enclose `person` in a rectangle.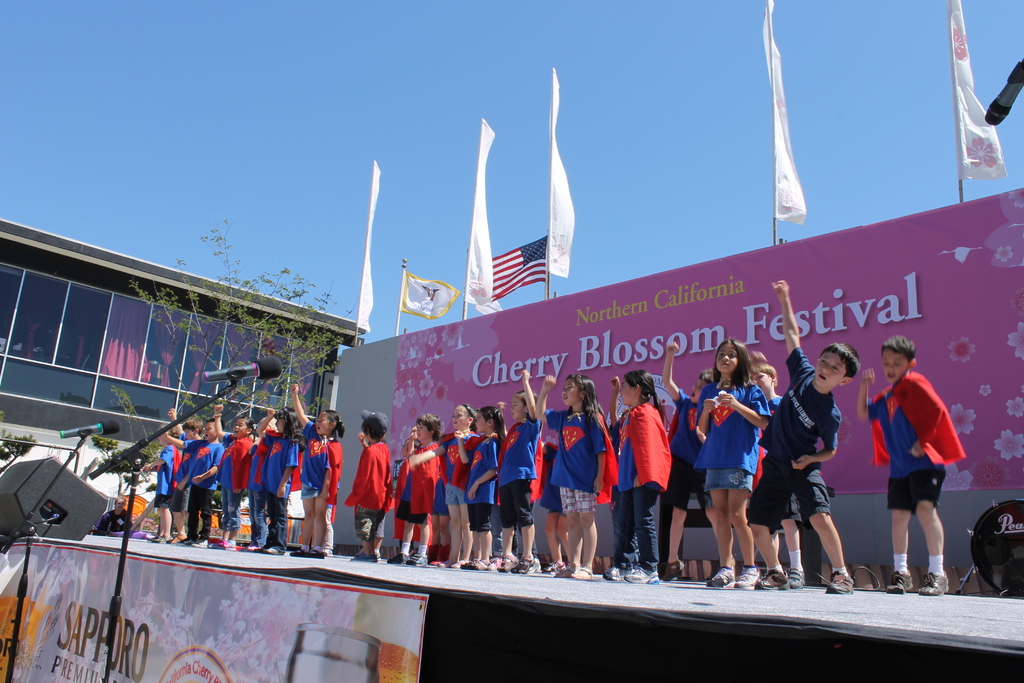
(x1=703, y1=350, x2=778, y2=582).
